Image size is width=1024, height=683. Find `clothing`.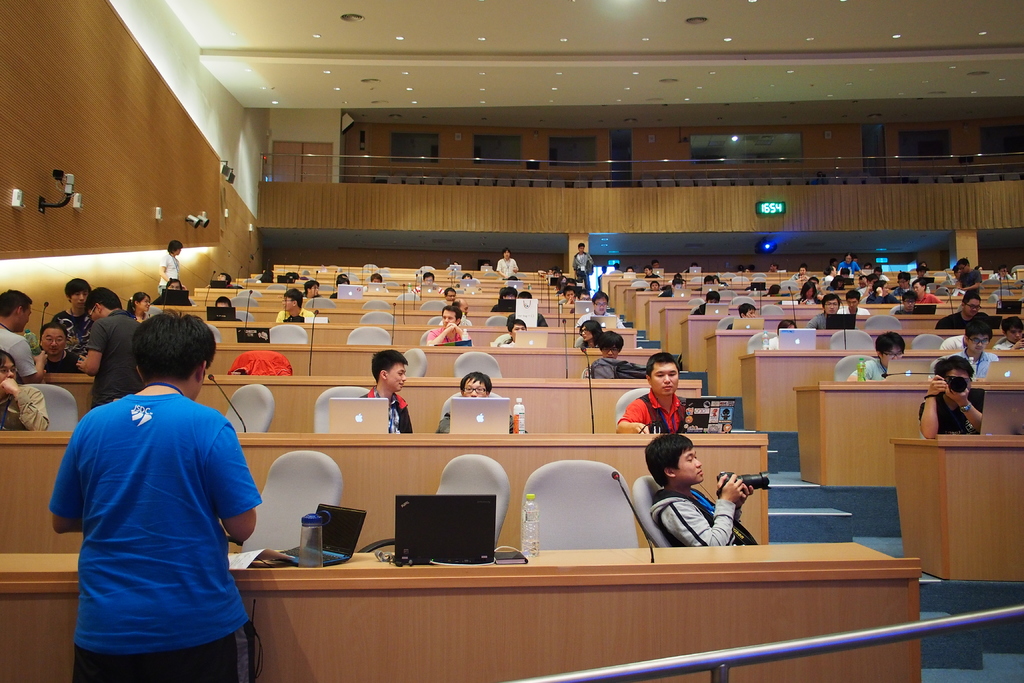
{"left": 614, "top": 388, "right": 688, "bottom": 432}.
